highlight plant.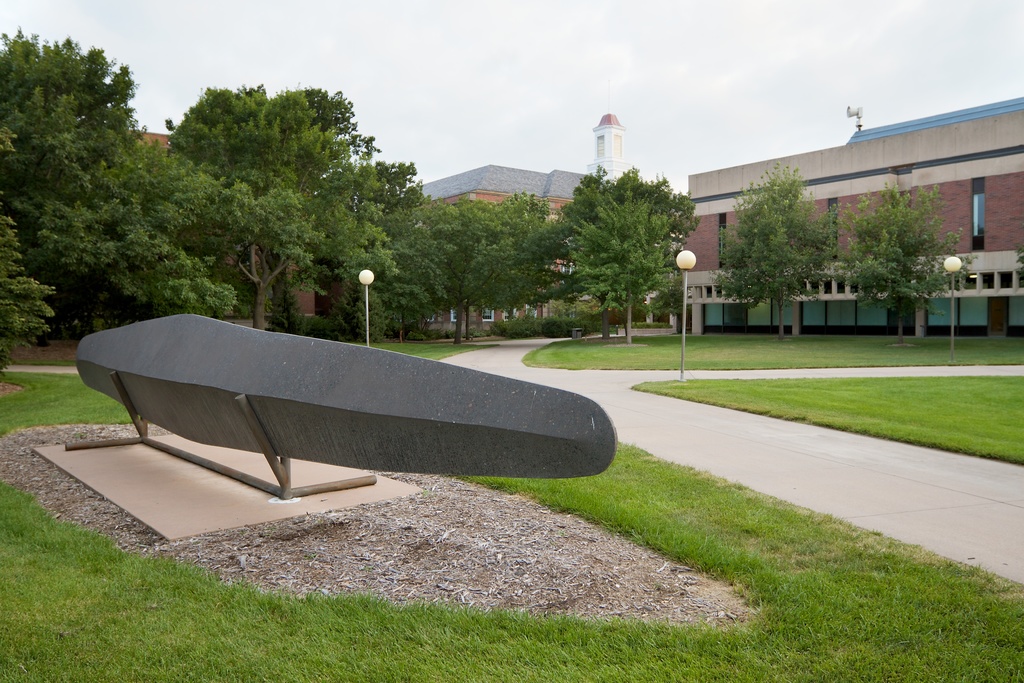
Highlighted region: region(655, 285, 677, 325).
